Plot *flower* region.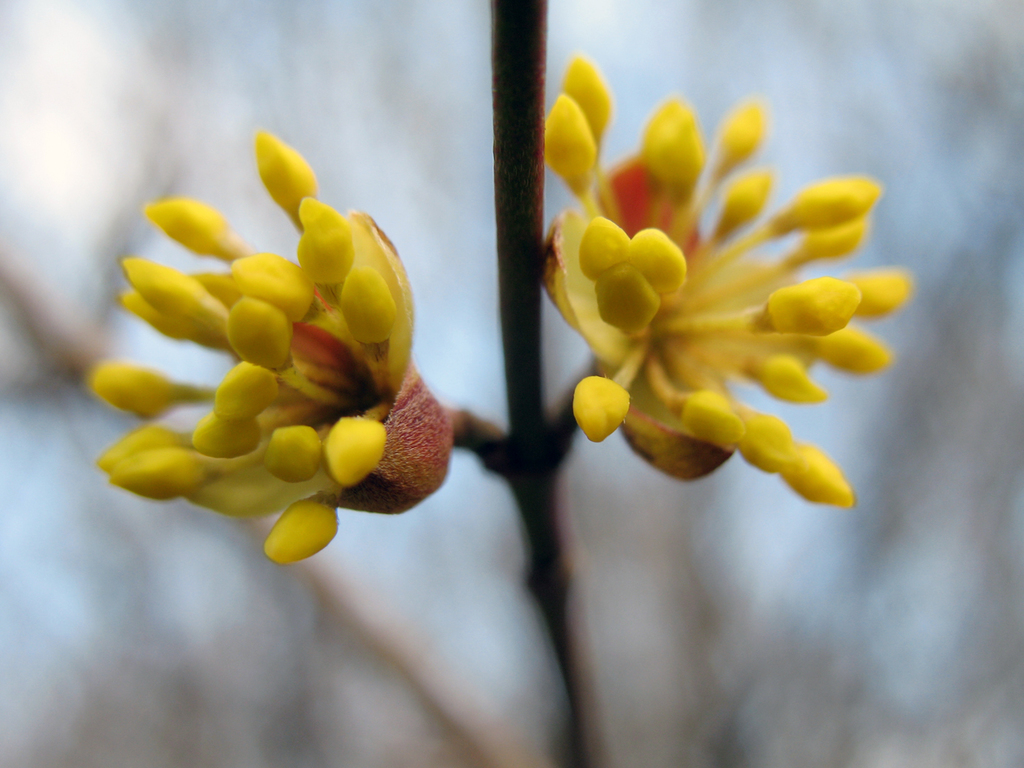
Plotted at {"left": 539, "top": 42, "right": 914, "bottom": 515}.
